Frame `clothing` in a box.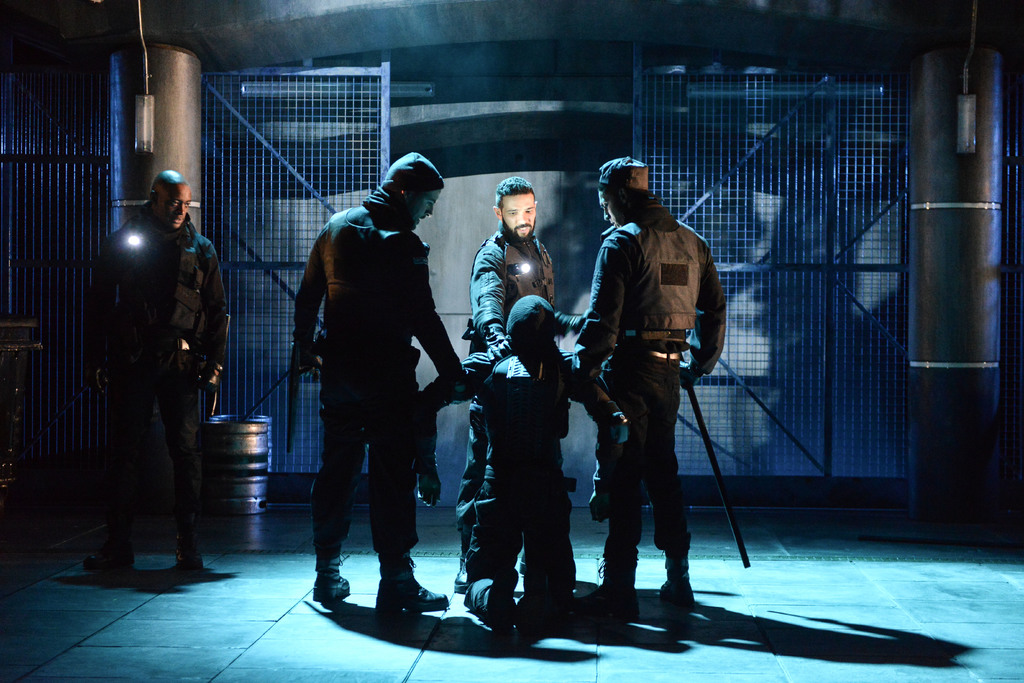
287 137 463 588.
